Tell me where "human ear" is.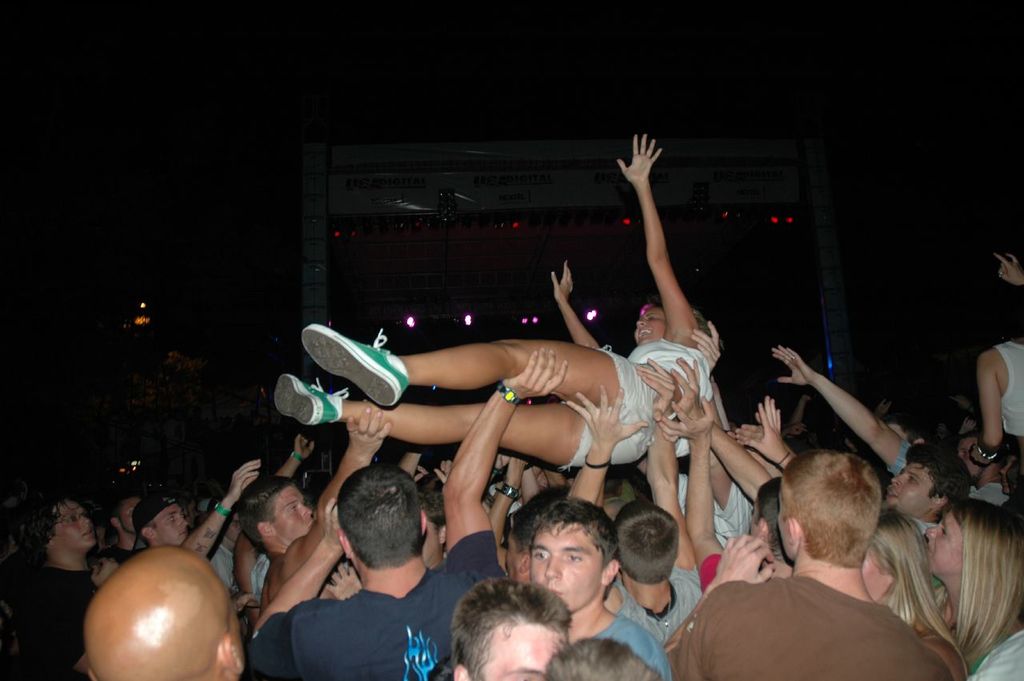
"human ear" is at locate(786, 515, 800, 543).
